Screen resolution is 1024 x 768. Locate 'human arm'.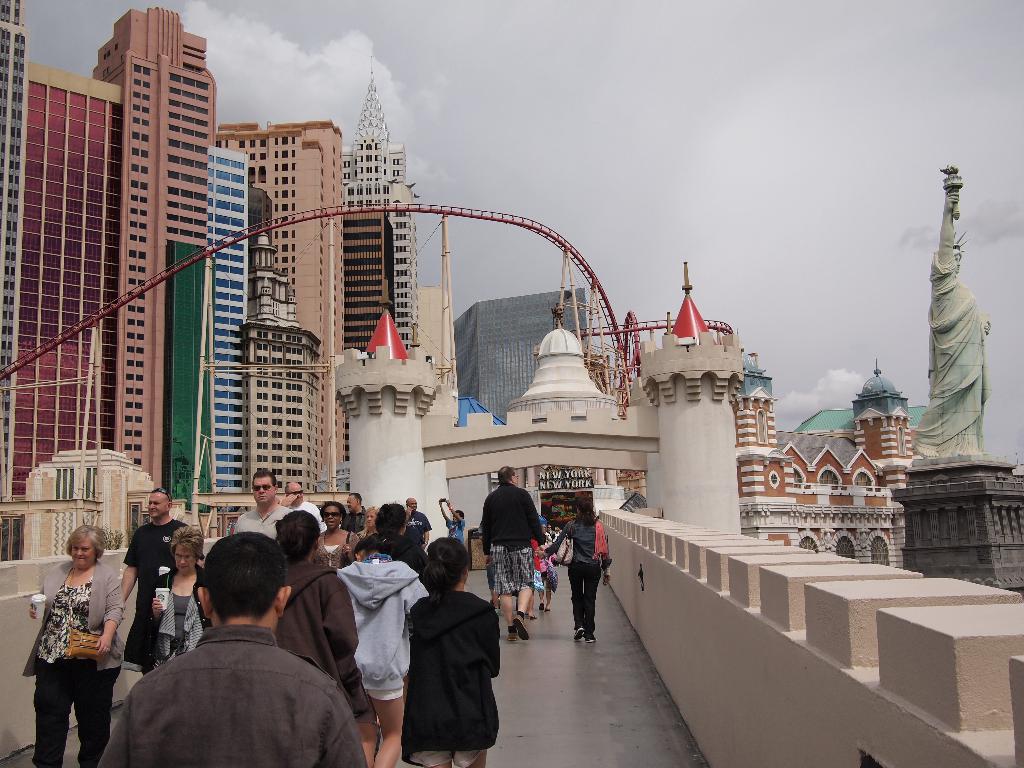
<region>326, 580, 360, 664</region>.
